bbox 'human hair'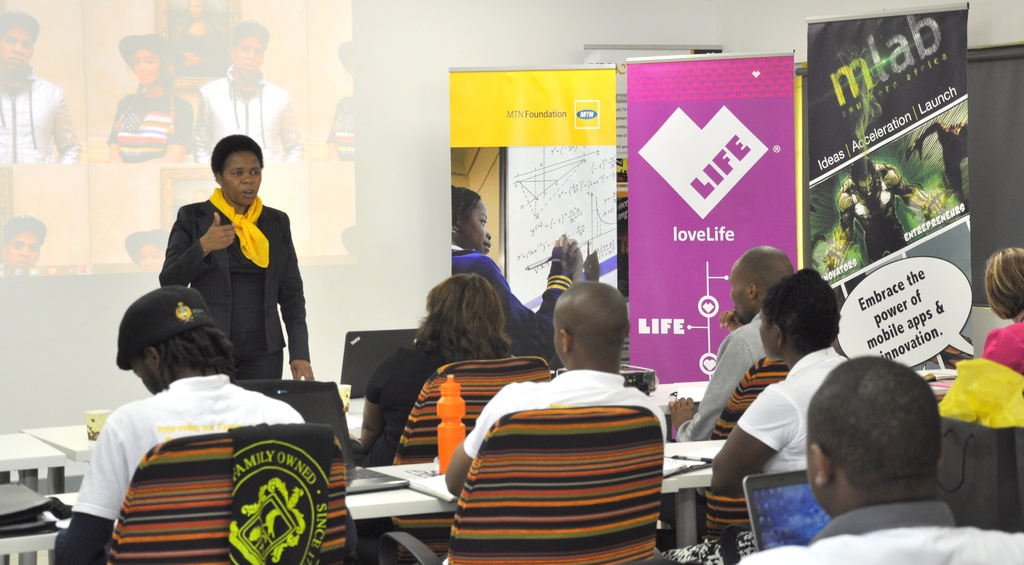
[x1=765, y1=264, x2=836, y2=351]
